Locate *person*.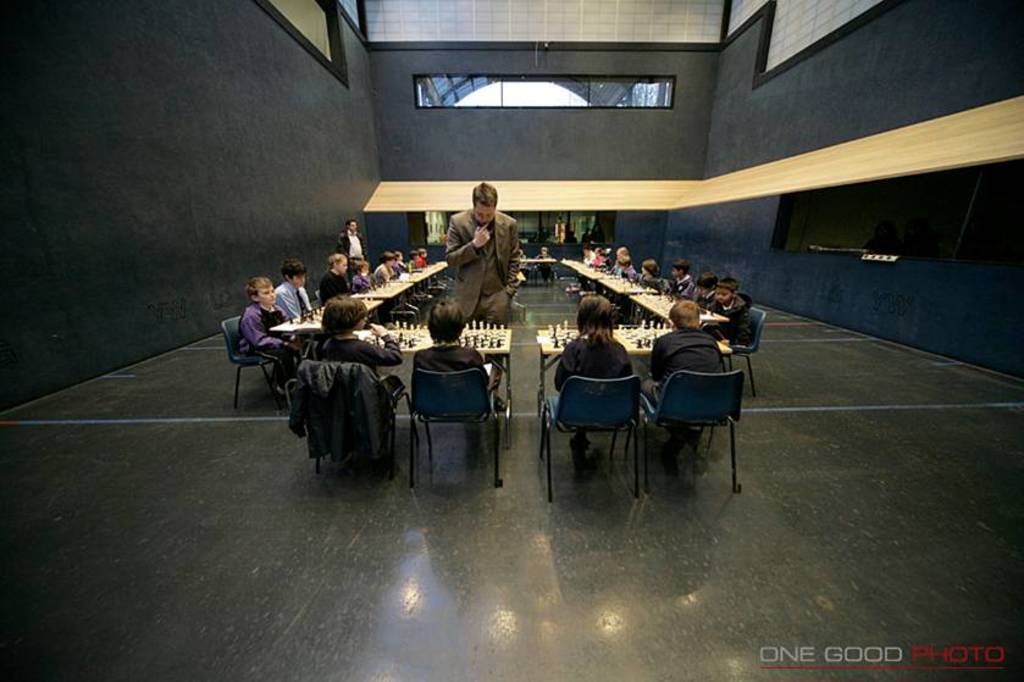
Bounding box: region(271, 259, 312, 317).
